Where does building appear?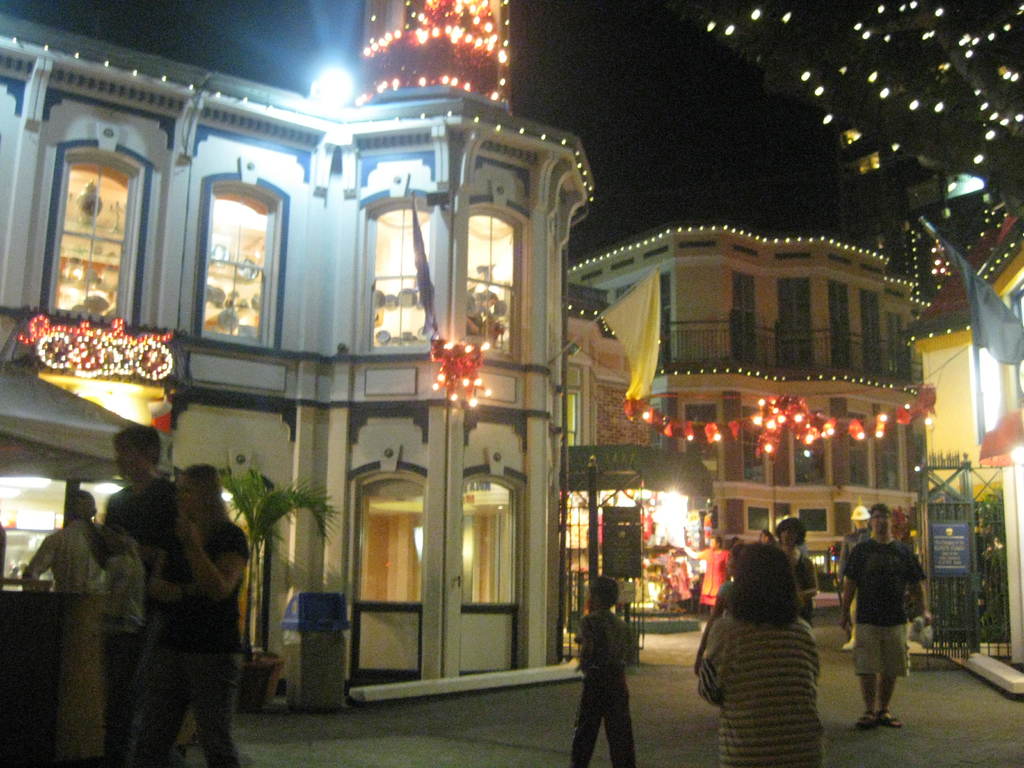
Appears at l=900, t=199, r=1023, b=667.
